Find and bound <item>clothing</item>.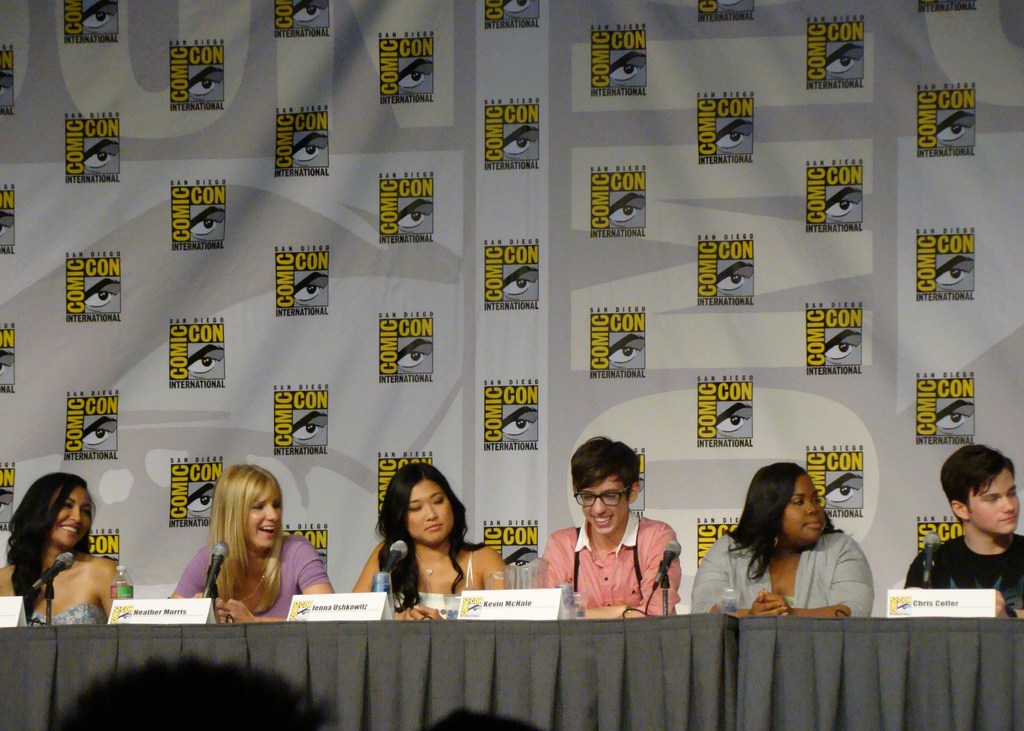
Bound: rect(392, 549, 470, 622).
